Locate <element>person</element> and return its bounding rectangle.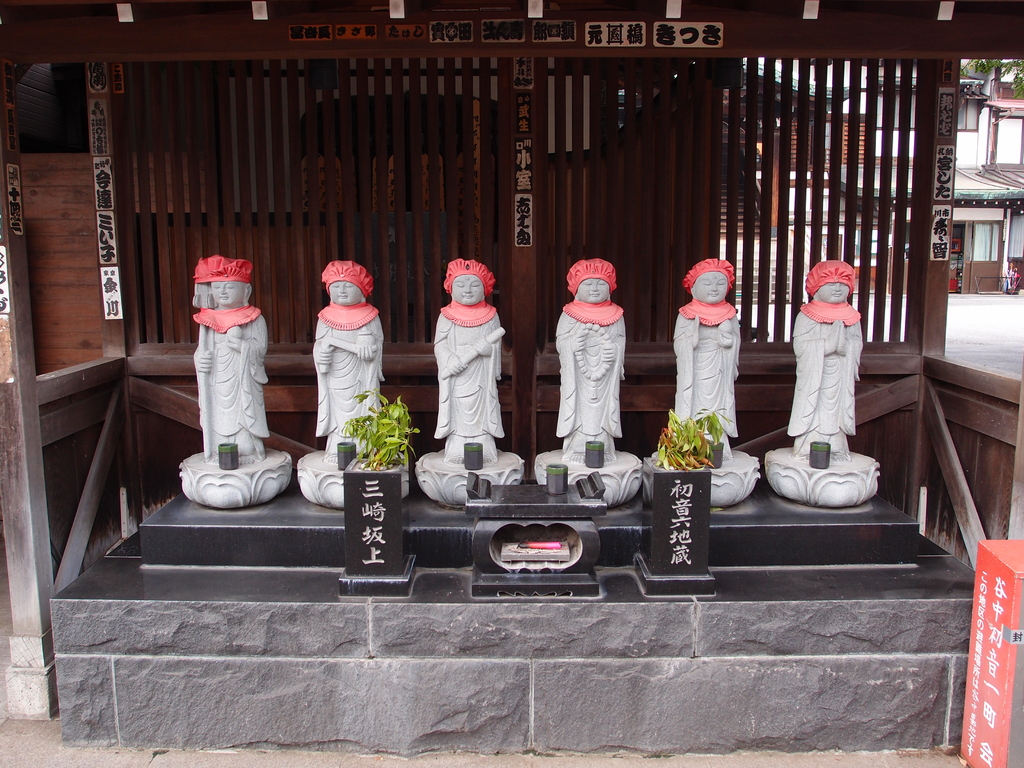
l=435, t=256, r=504, b=462.
